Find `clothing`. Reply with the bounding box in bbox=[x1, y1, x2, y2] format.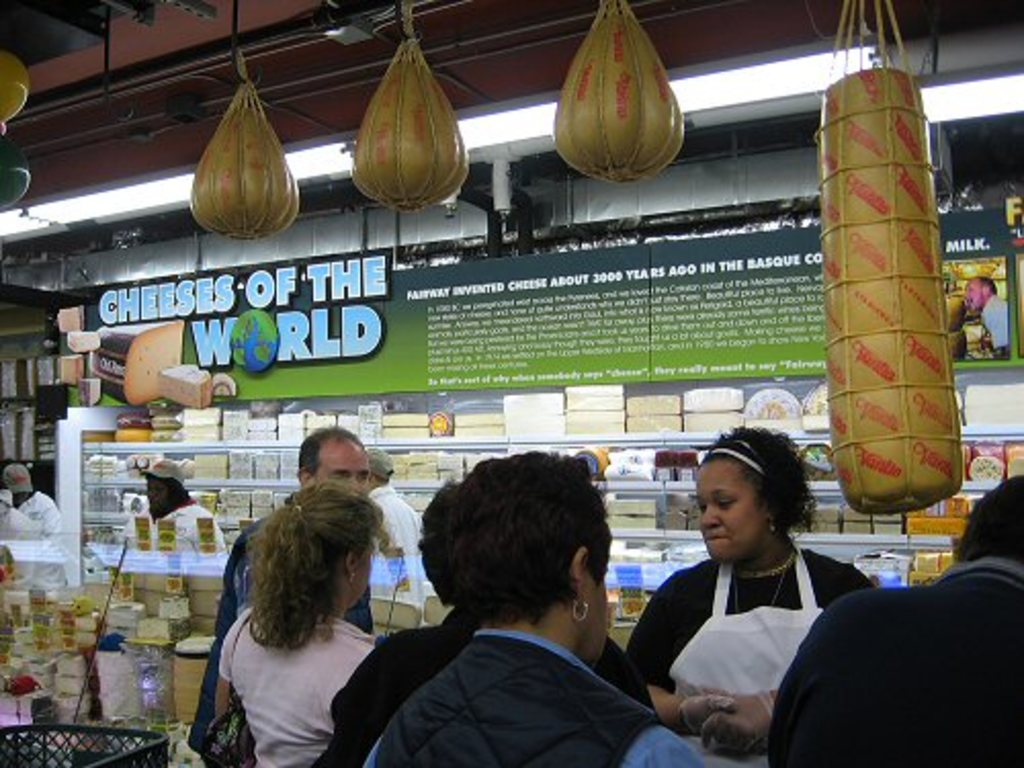
bbox=[0, 487, 61, 543].
